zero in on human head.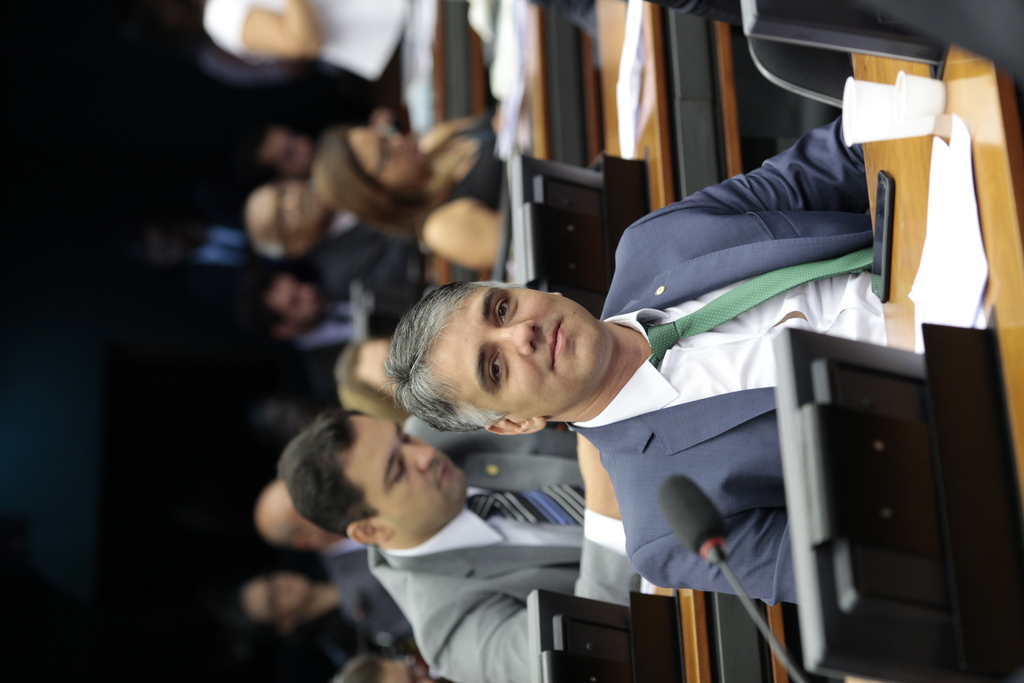
Zeroed in: (252, 124, 315, 183).
